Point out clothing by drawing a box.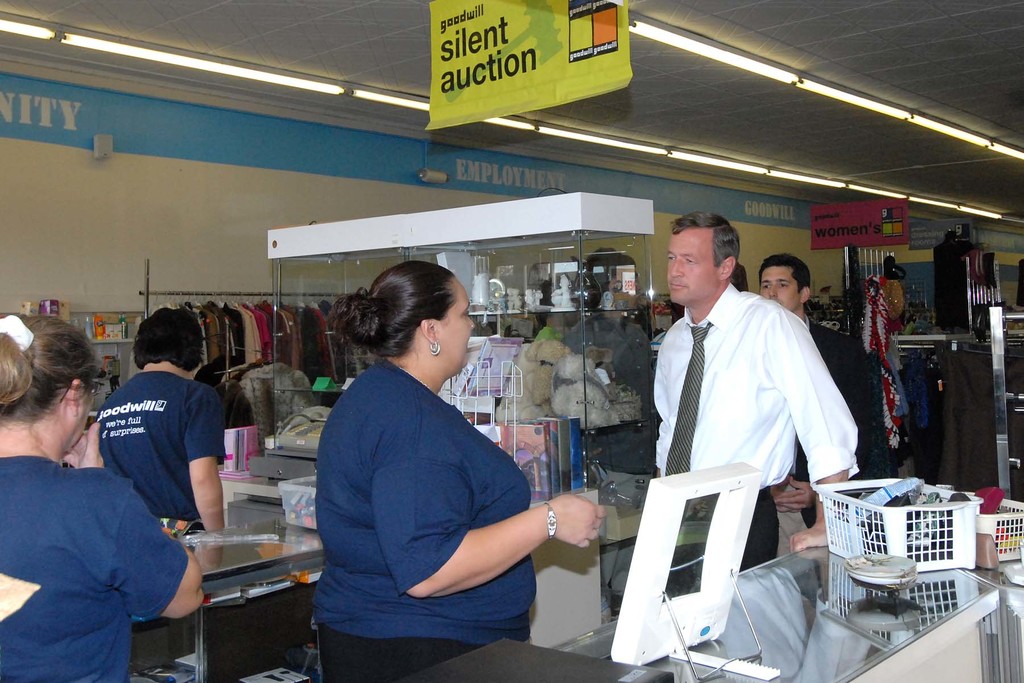
<box>929,237,979,326</box>.
